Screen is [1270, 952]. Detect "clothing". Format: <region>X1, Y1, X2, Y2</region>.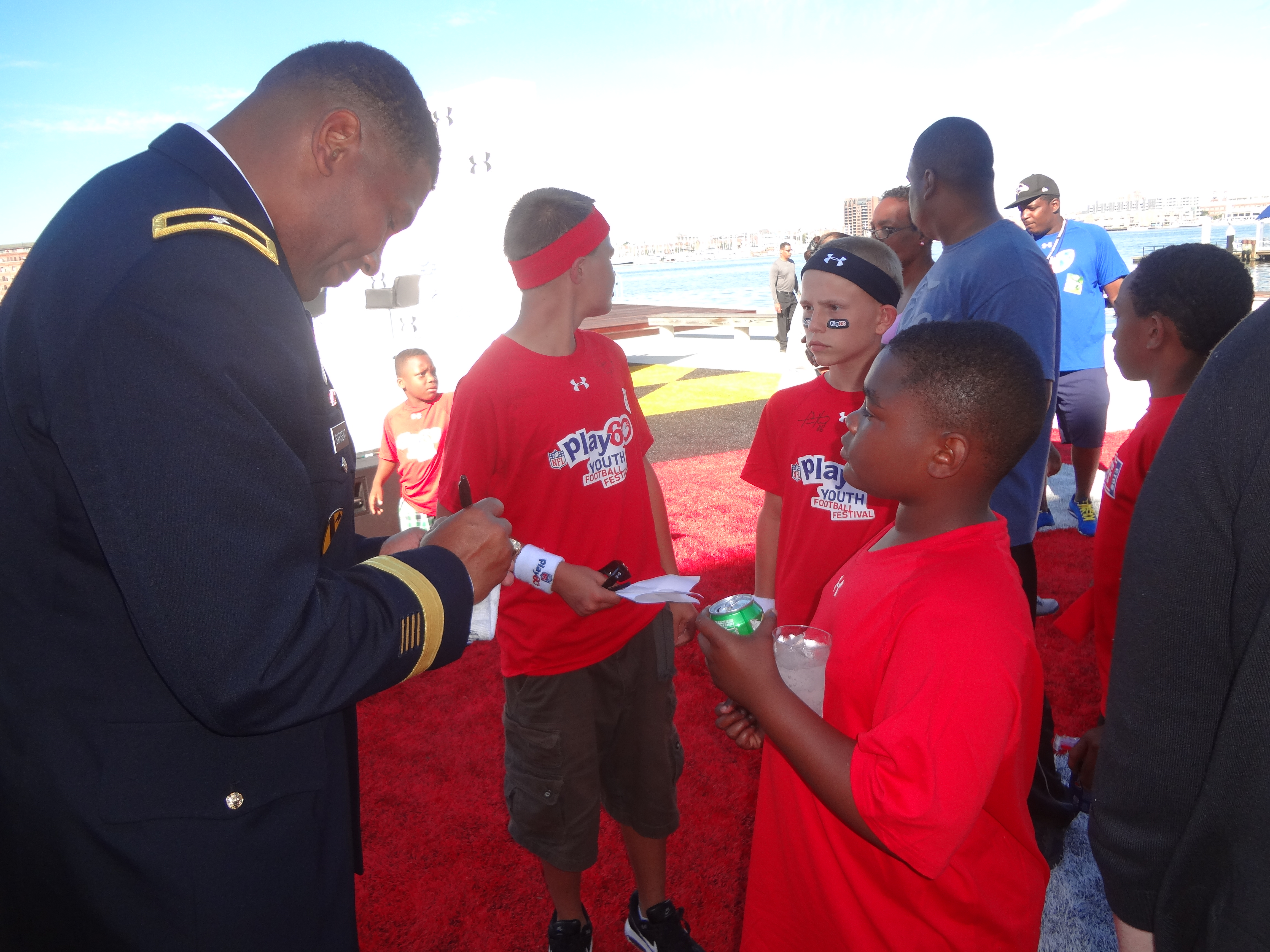
<region>284, 81, 350, 262</region>.
